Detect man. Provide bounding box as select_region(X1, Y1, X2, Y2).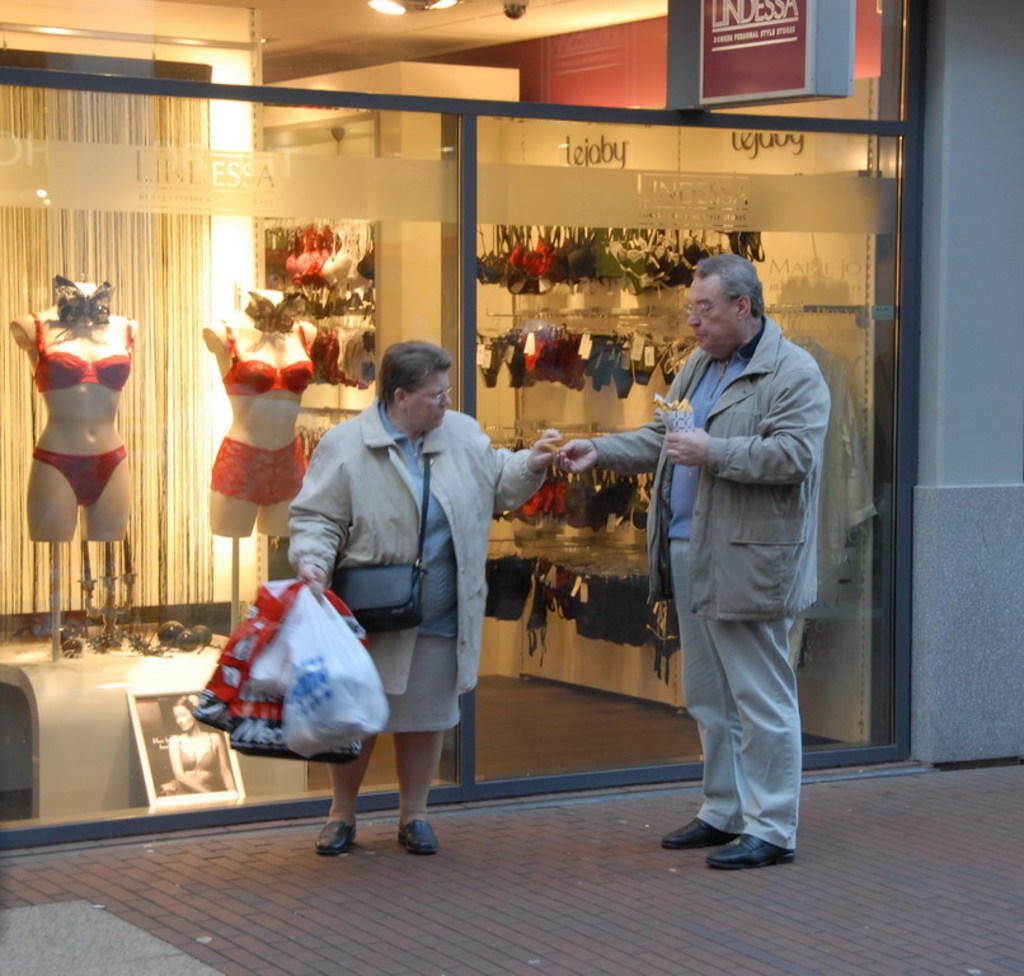
select_region(530, 238, 828, 874).
